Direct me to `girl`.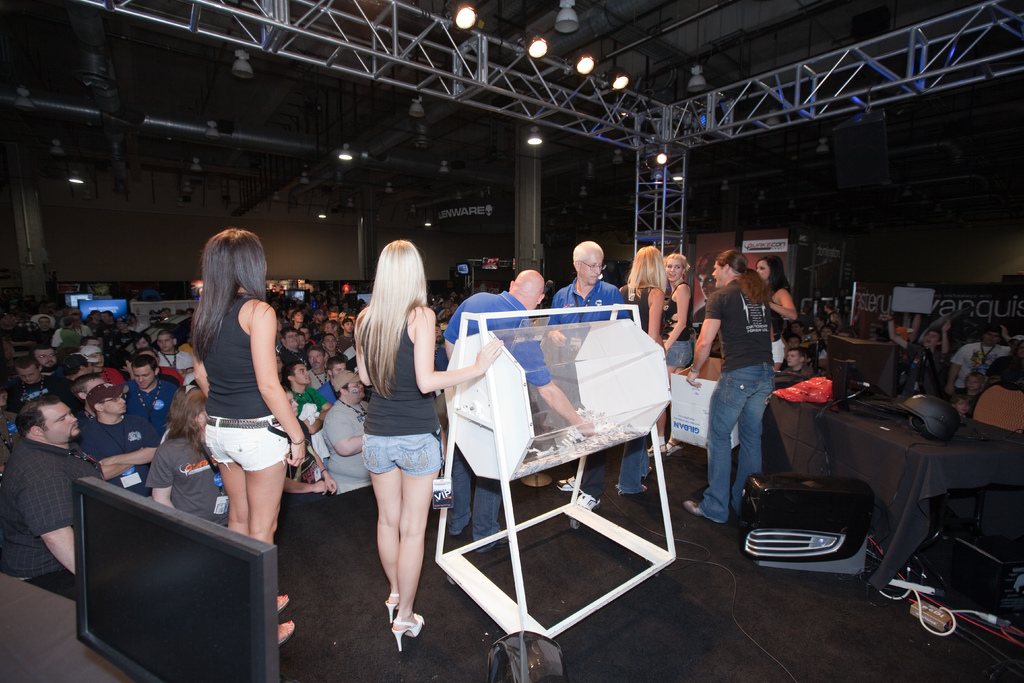
Direction: x1=664 y1=252 x2=695 y2=459.
